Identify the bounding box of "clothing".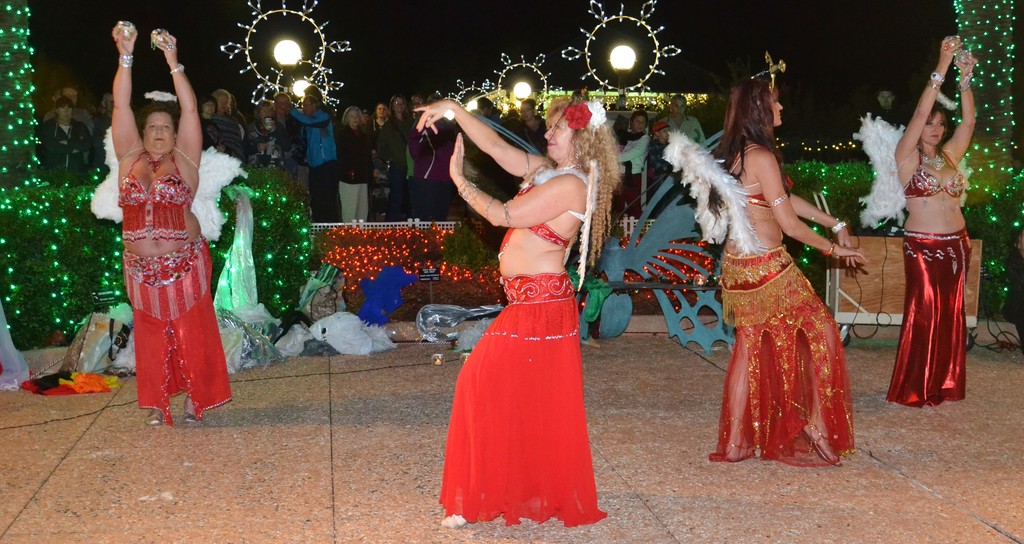
(left=518, top=118, right=548, bottom=156).
